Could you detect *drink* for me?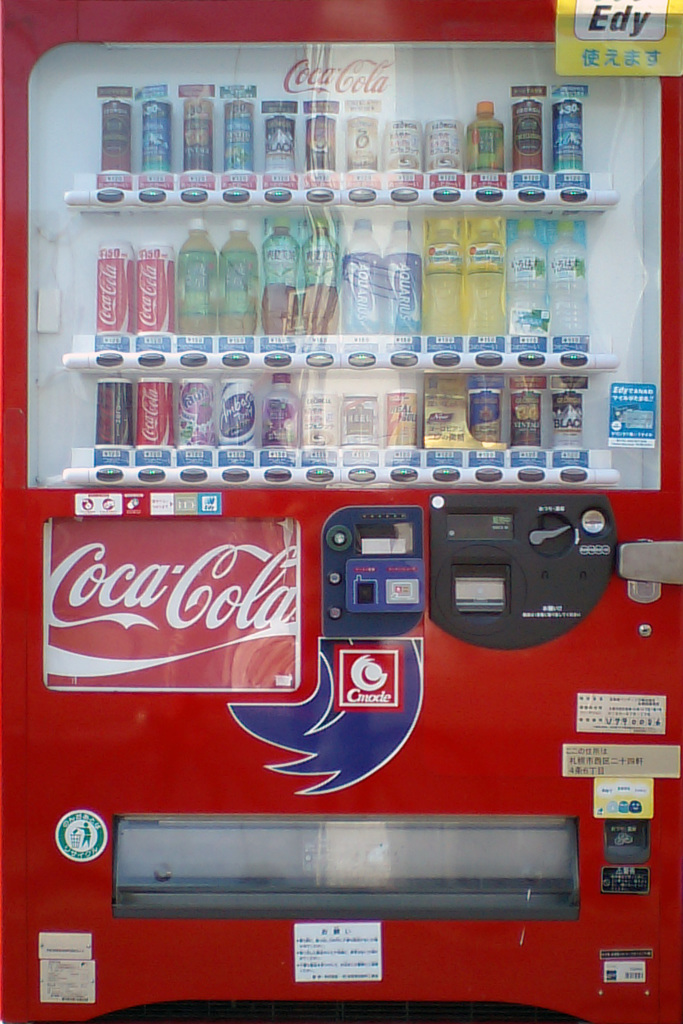
Detection result: locate(383, 215, 421, 335).
